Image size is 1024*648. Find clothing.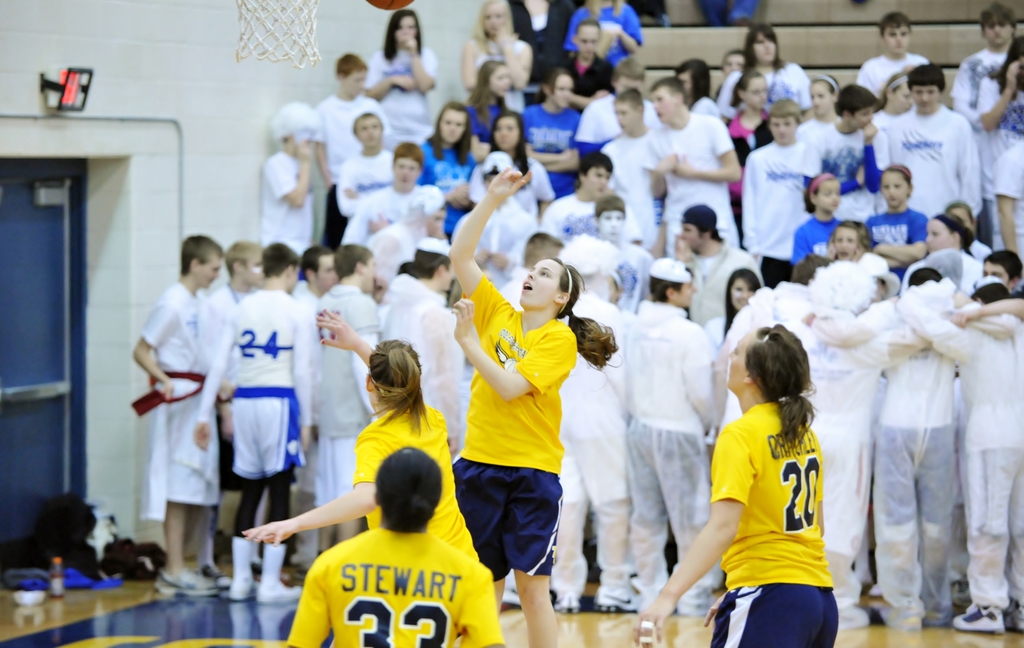
206,280,247,340.
